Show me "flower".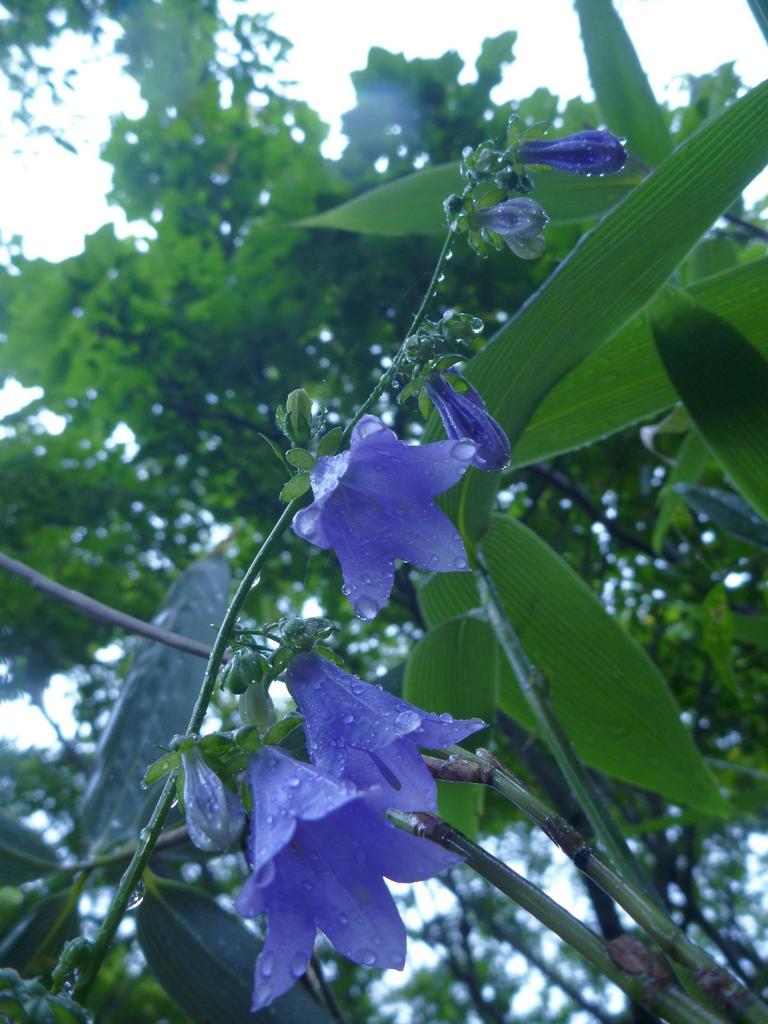
"flower" is here: <region>486, 194, 566, 252</region>.
